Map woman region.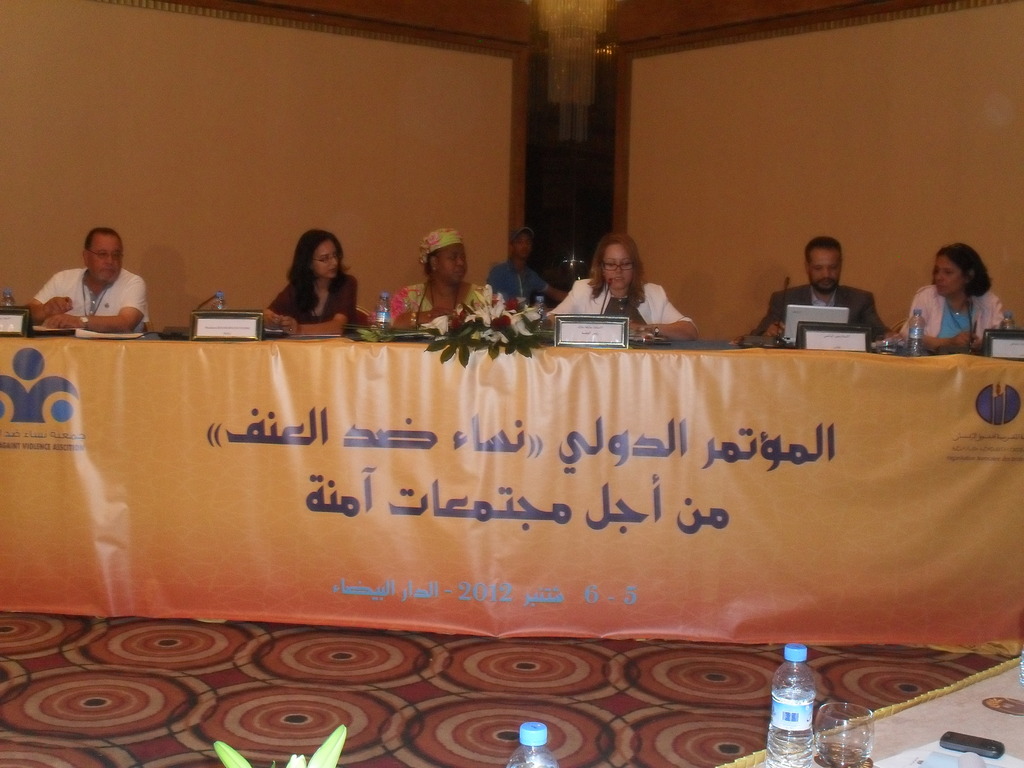
Mapped to [x1=541, y1=232, x2=703, y2=342].
